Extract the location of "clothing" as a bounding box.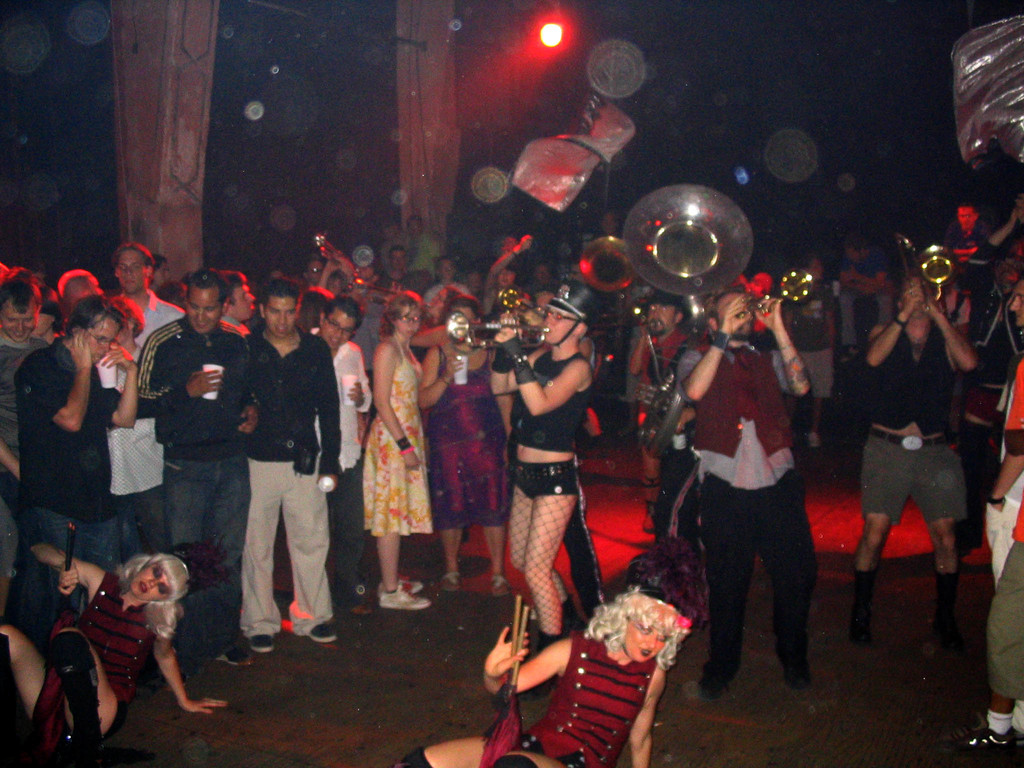
locate(119, 291, 177, 371).
